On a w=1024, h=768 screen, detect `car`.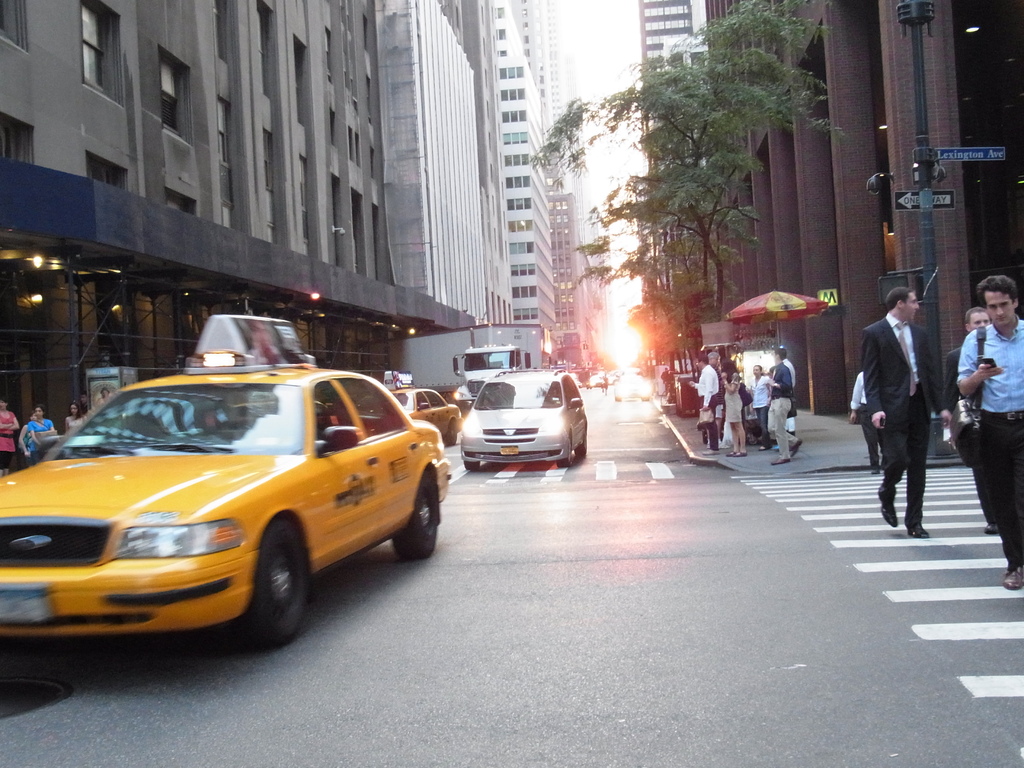
(607, 373, 618, 385).
